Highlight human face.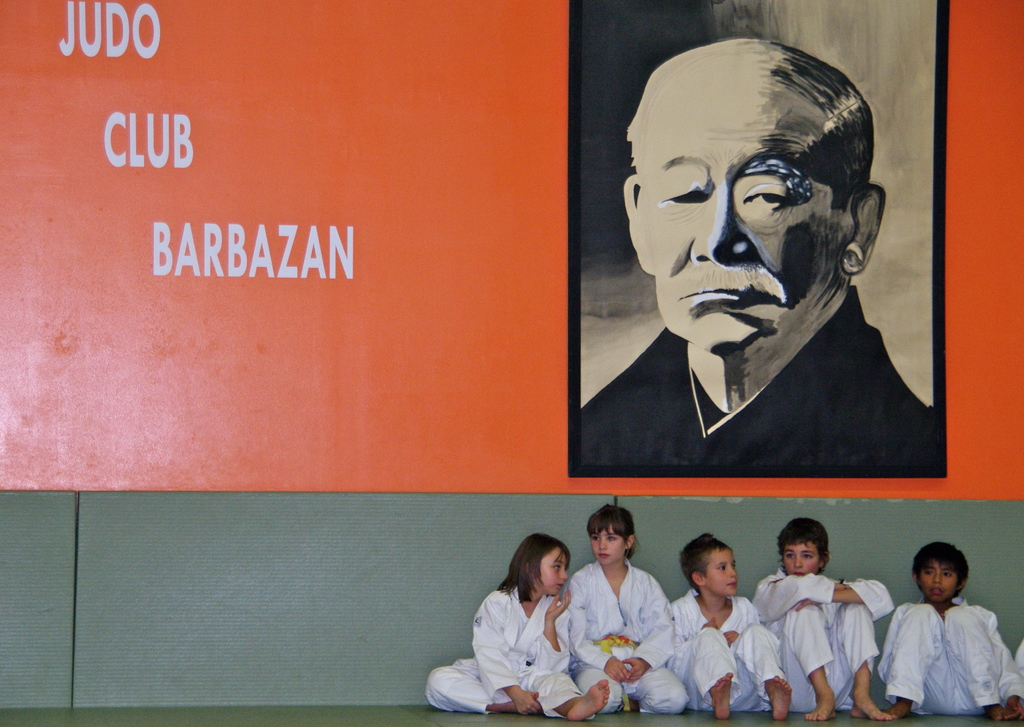
Highlighted region: crop(781, 540, 820, 576).
